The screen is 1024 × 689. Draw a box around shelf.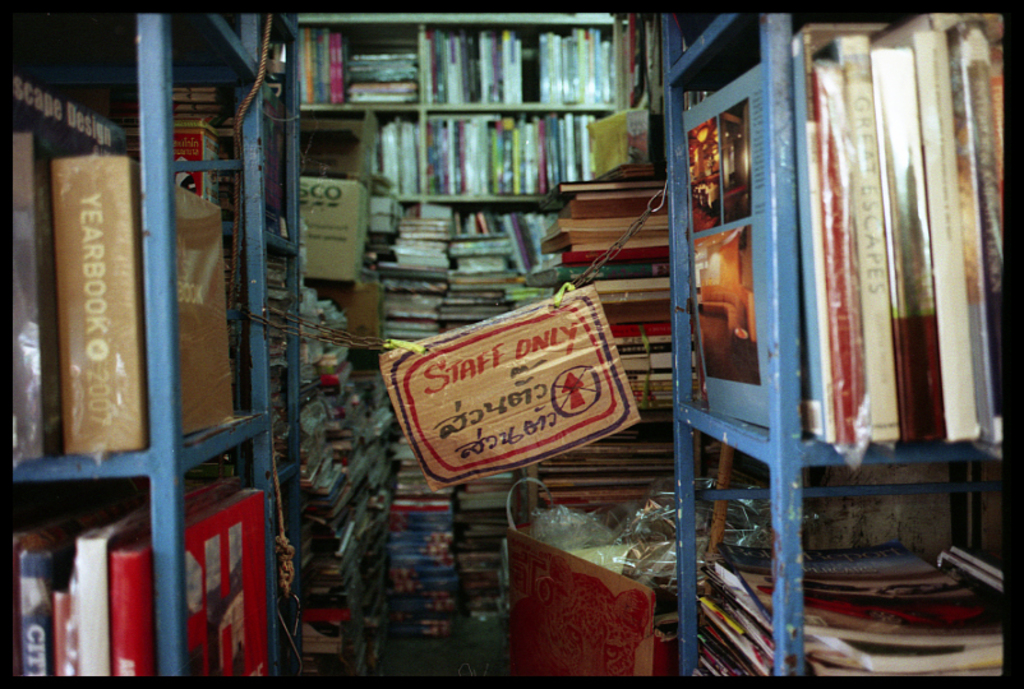
[x1=641, y1=0, x2=1016, y2=678].
